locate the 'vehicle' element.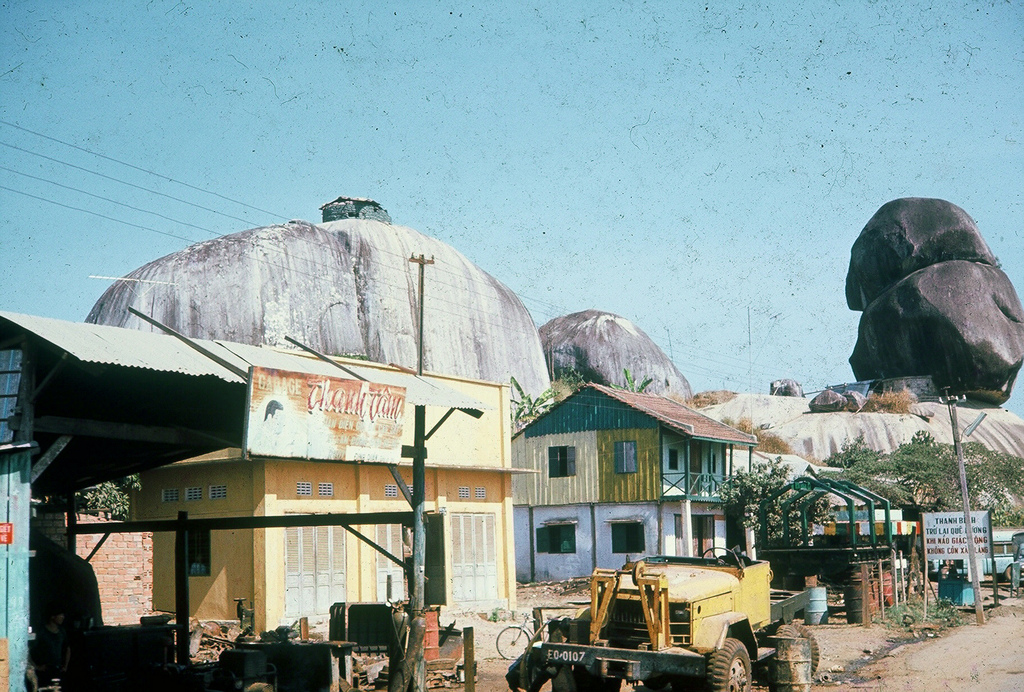
Element bbox: (924, 527, 1023, 579).
